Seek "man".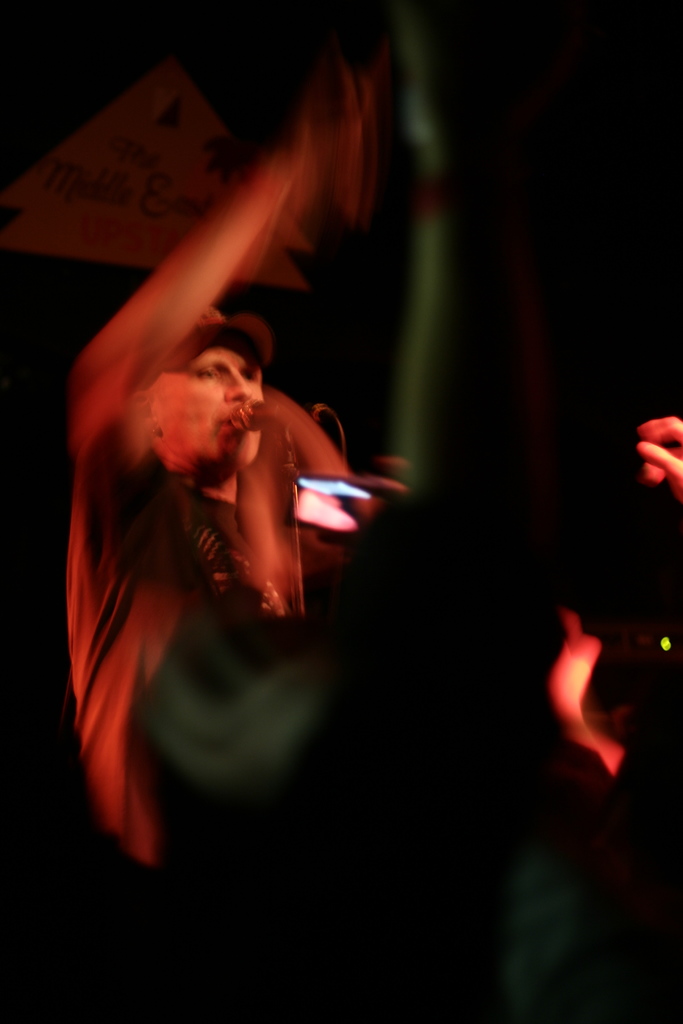
x1=62, y1=49, x2=456, y2=896.
